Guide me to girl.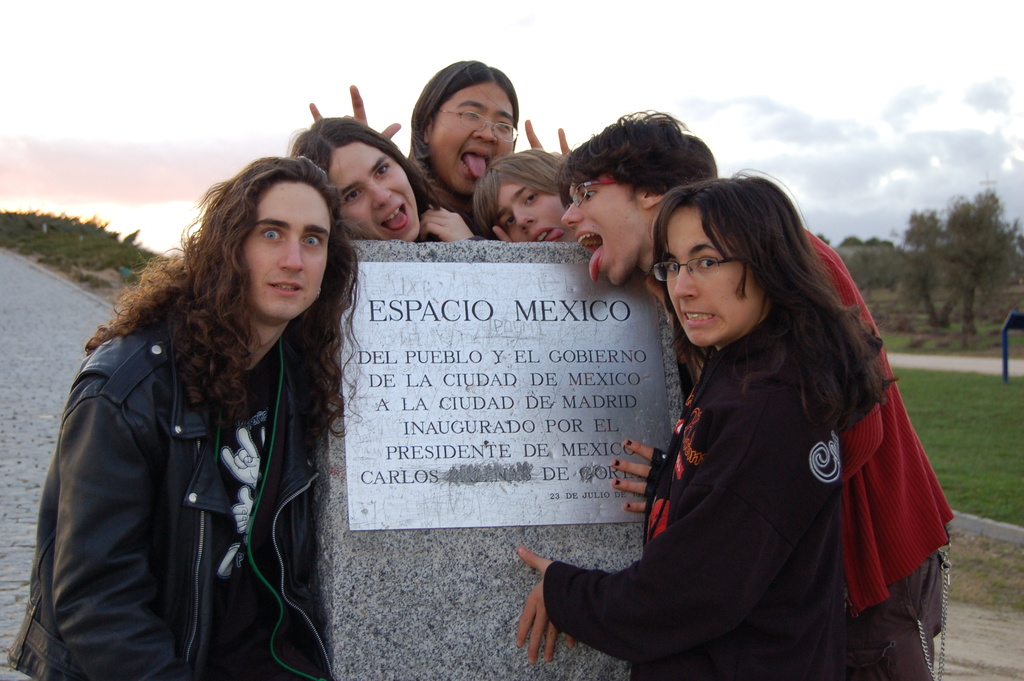
Guidance: detection(287, 119, 479, 239).
